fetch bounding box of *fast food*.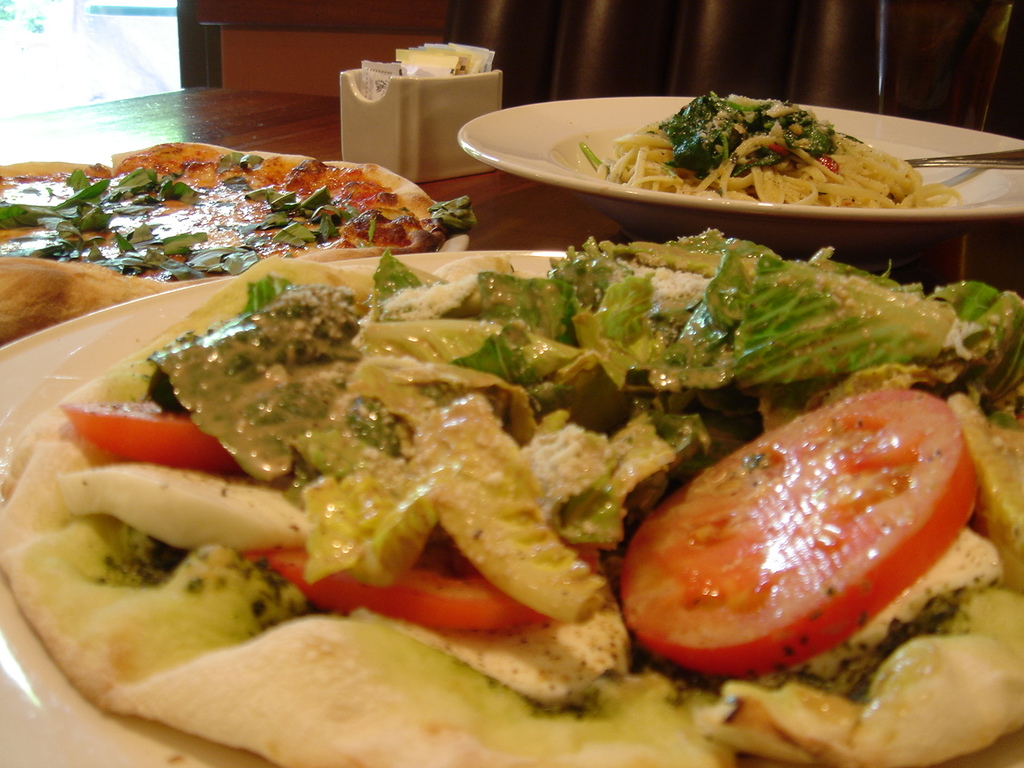
Bbox: <box>589,97,941,202</box>.
